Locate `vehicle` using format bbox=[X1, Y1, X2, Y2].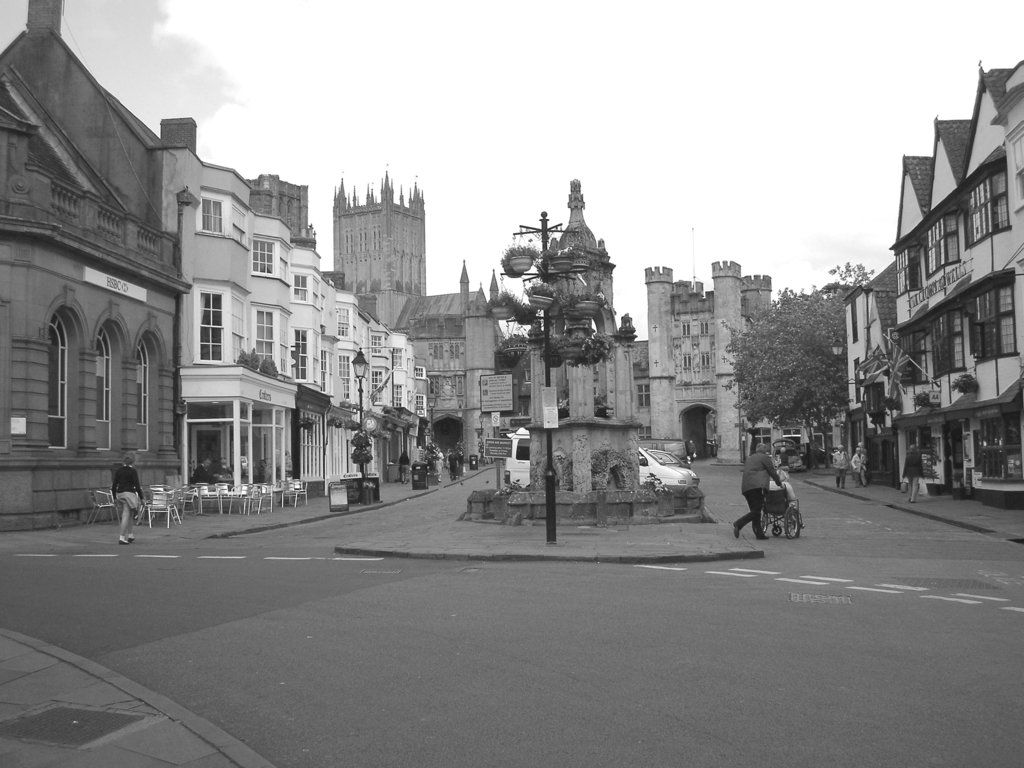
bbox=[769, 436, 804, 471].
